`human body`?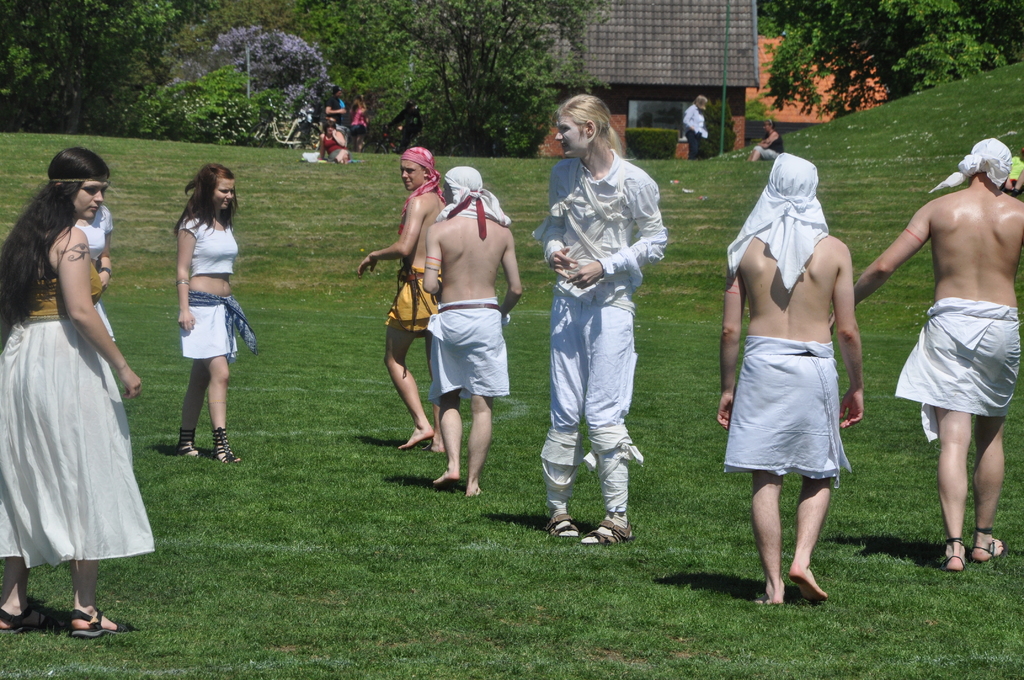
select_region(744, 129, 782, 161)
